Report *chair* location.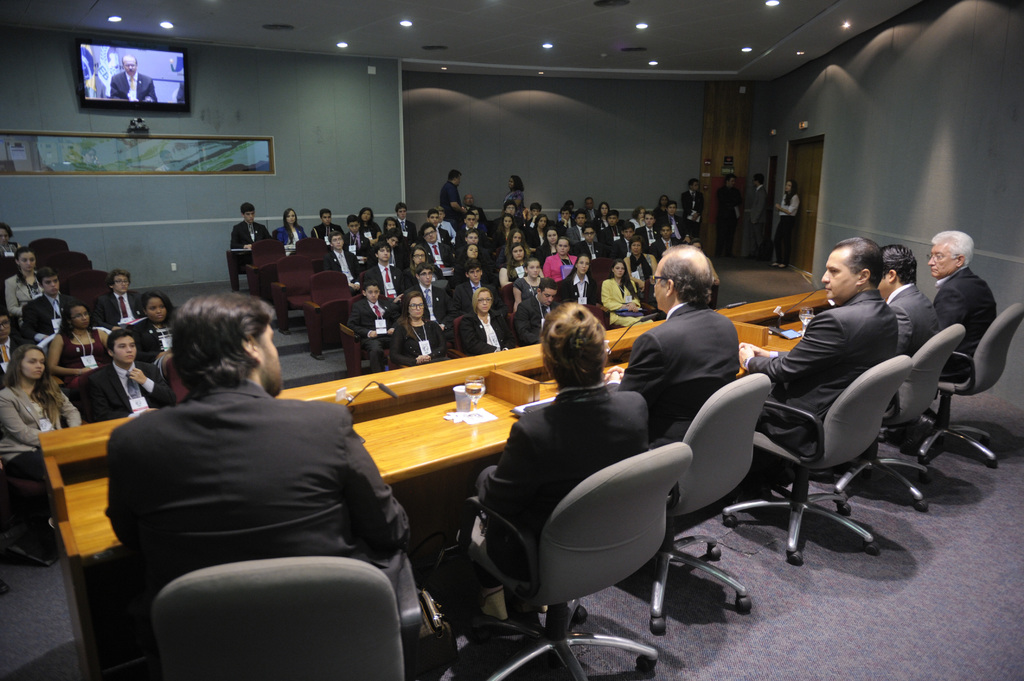
Report: 447, 314, 472, 364.
